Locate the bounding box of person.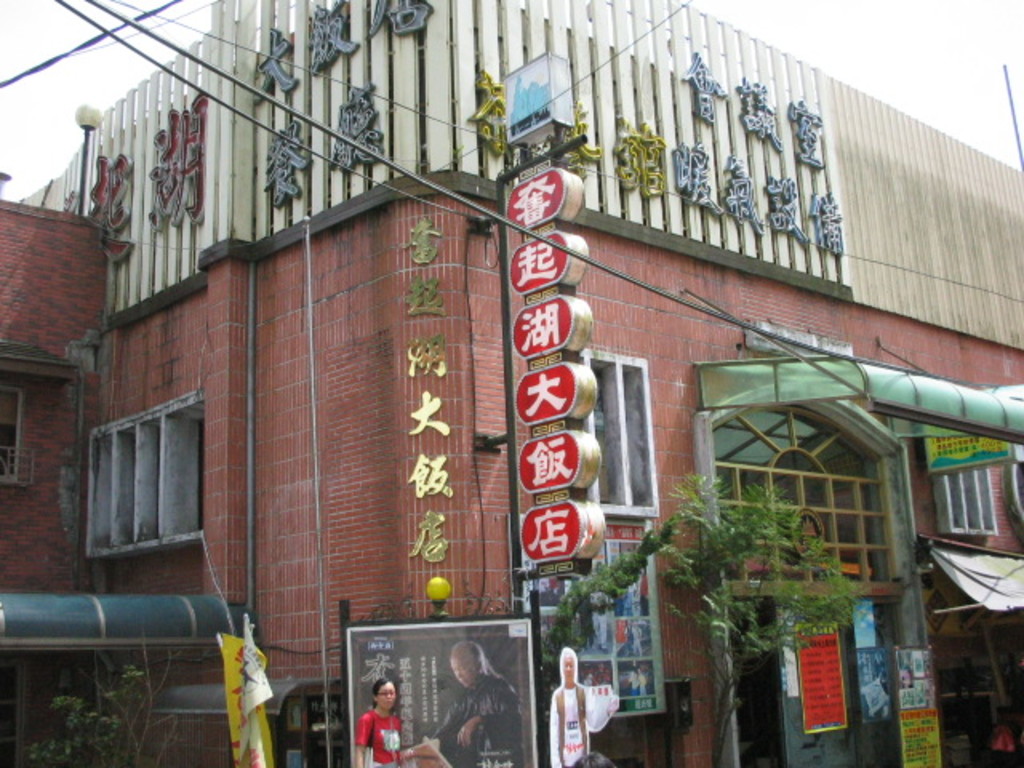
Bounding box: crop(357, 680, 440, 766).
